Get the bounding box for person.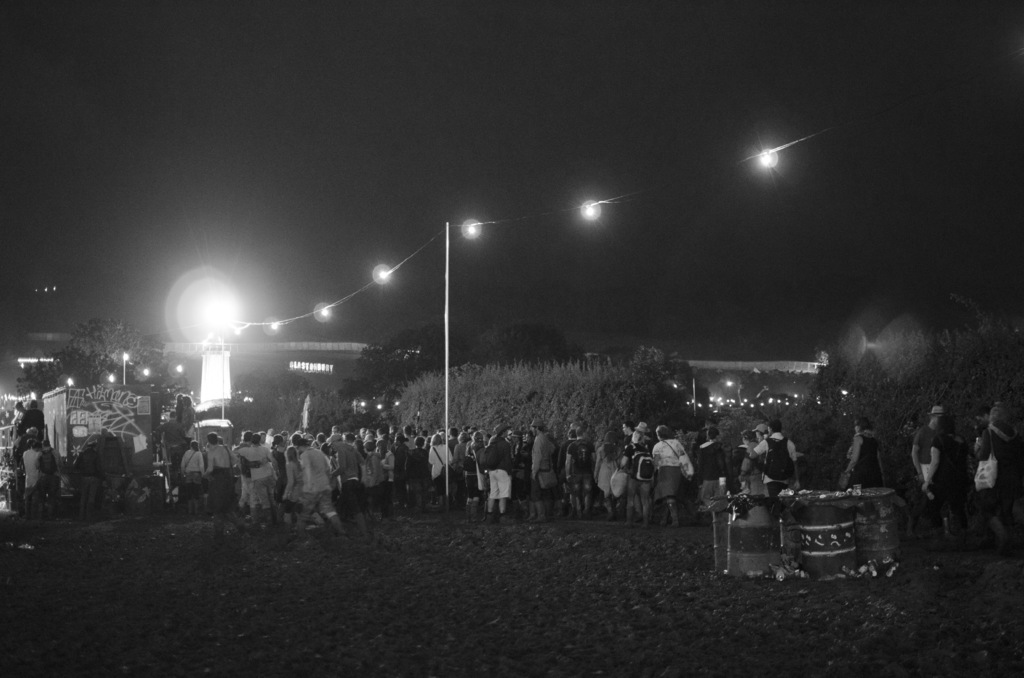
(left=647, top=422, right=696, bottom=531).
